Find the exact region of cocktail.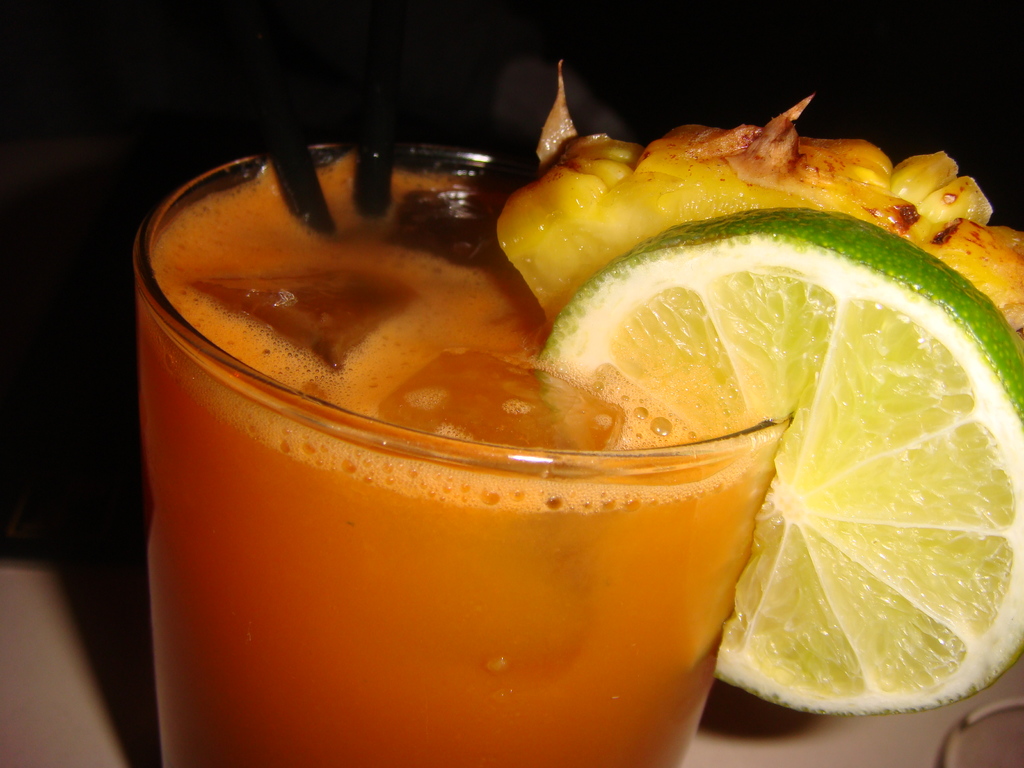
Exact region: (left=133, top=61, right=1023, bottom=765).
